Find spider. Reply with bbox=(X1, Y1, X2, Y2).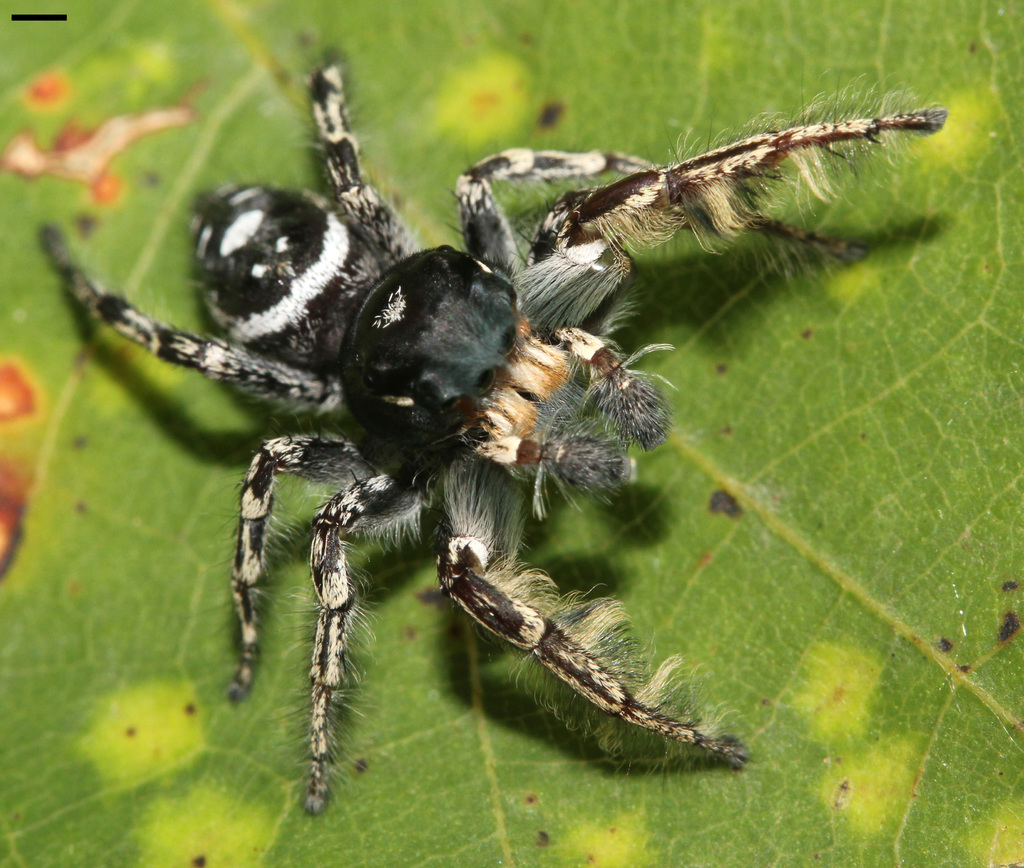
bbox=(31, 39, 949, 821).
